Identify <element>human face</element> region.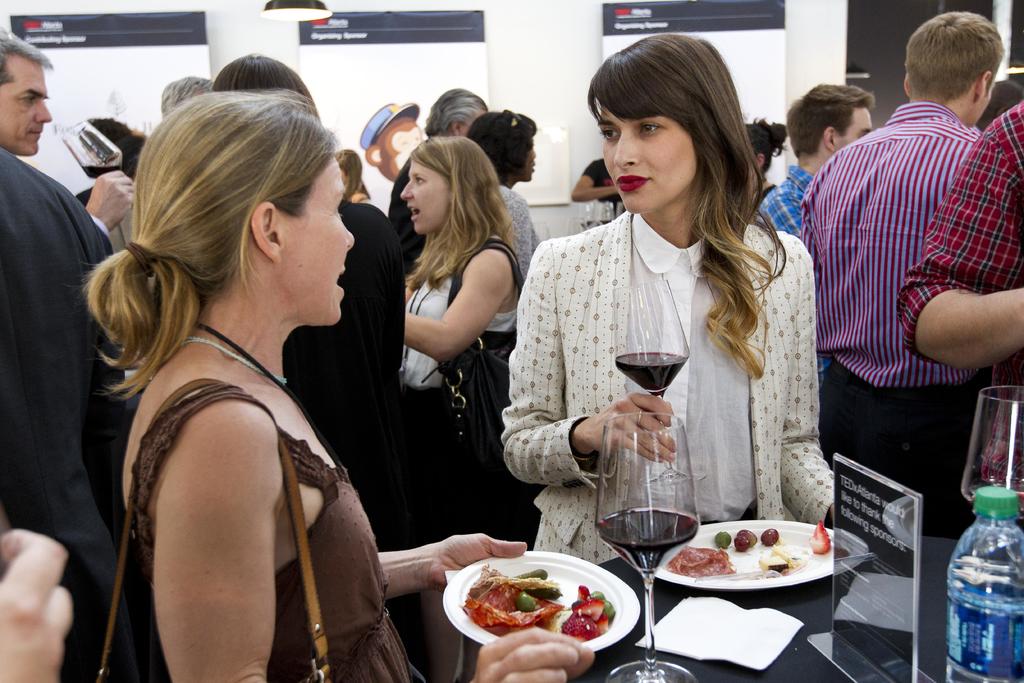
Region: region(606, 106, 698, 215).
